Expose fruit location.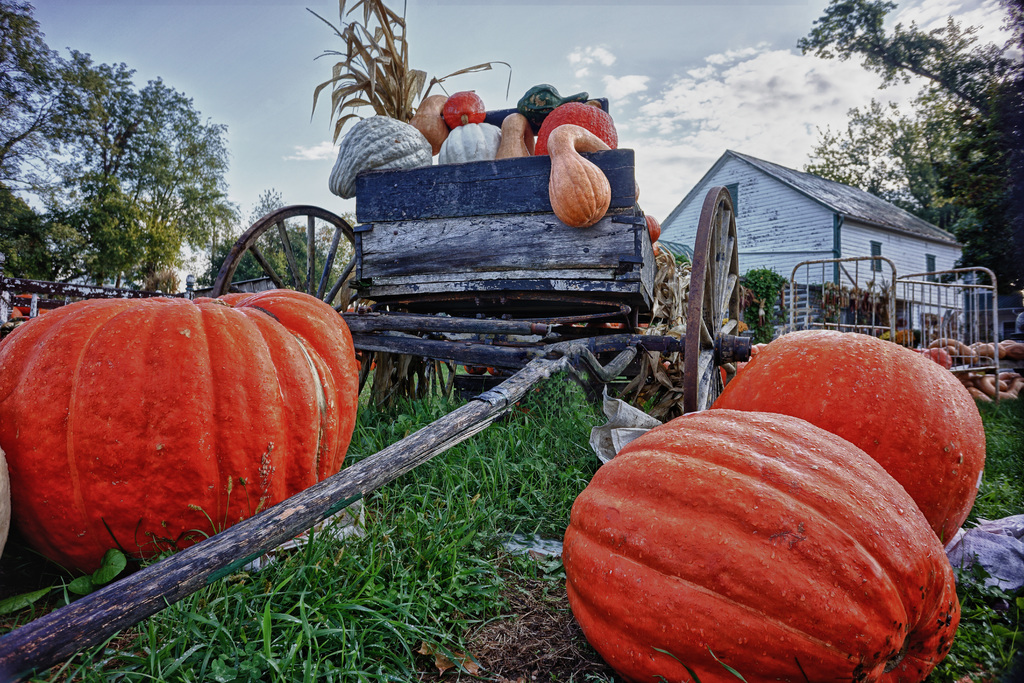
Exposed at 442:92:486:134.
